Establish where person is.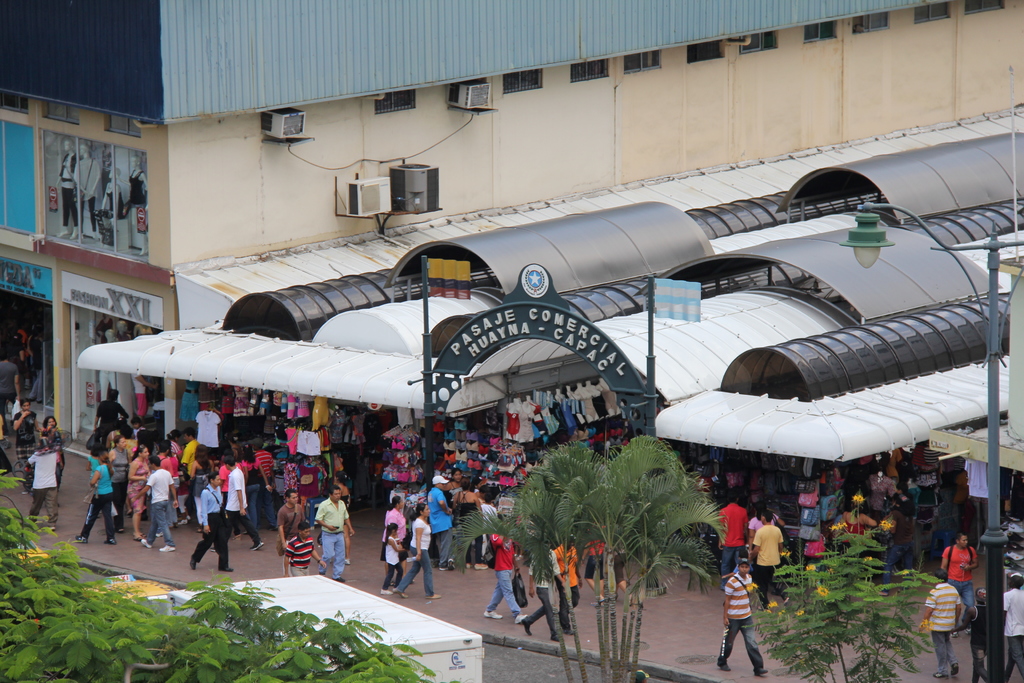
Established at 11/393/42/489.
